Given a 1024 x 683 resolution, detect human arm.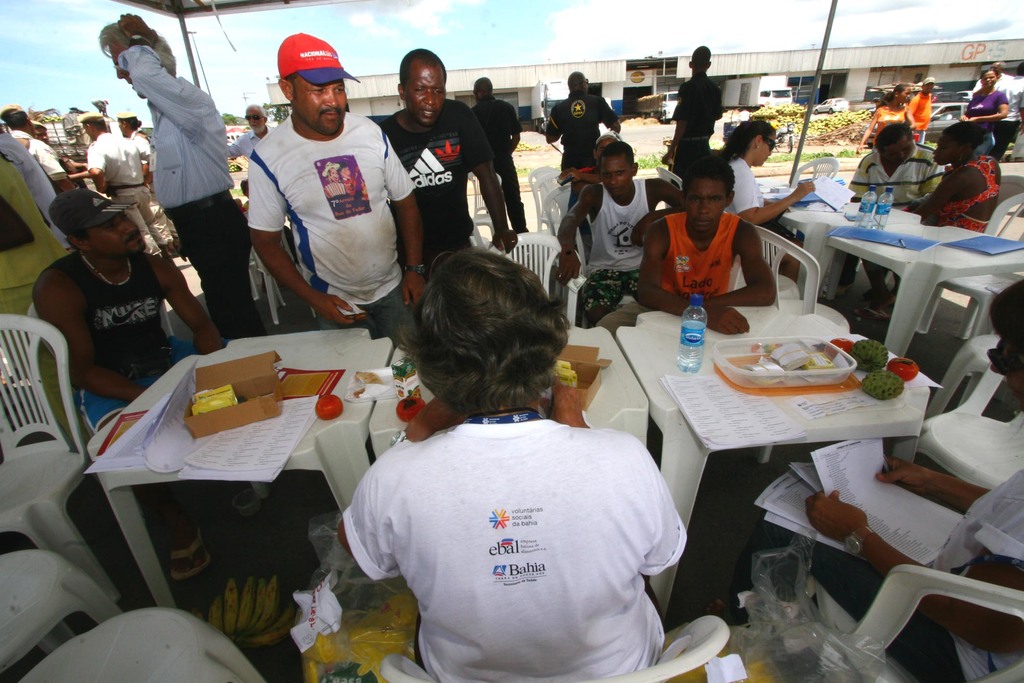
pyautogui.locateOnScreen(844, 151, 869, 204).
